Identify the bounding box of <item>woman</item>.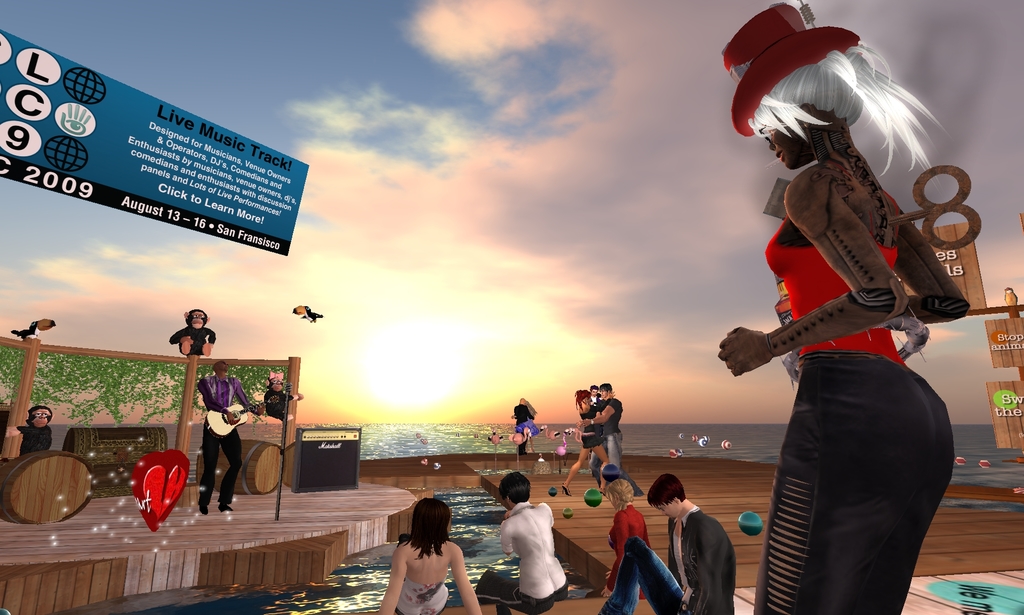
BBox(605, 481, 653, 599).
